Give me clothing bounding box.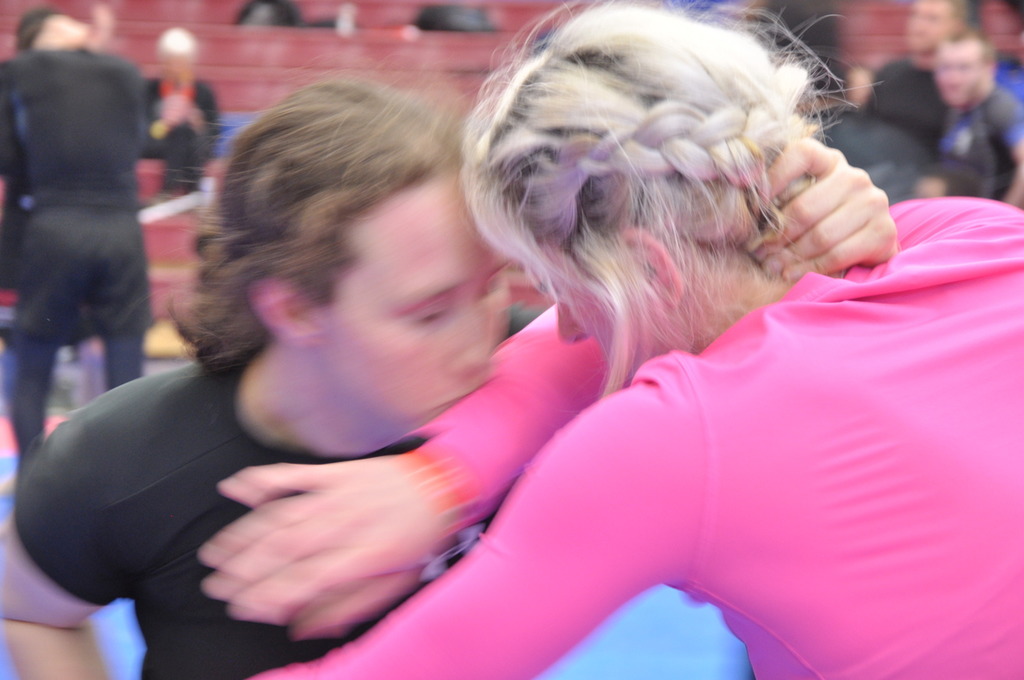
bbox(812, 98, 933, 191).
